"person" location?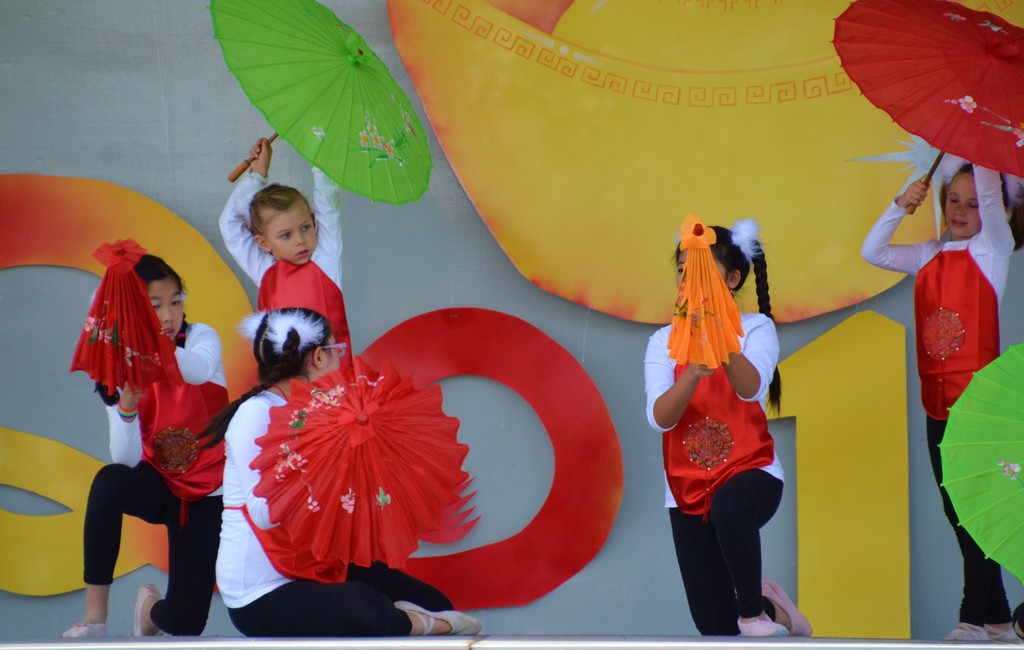
pyautogui.locateOnScreen(882, 93, 1008, 617)
